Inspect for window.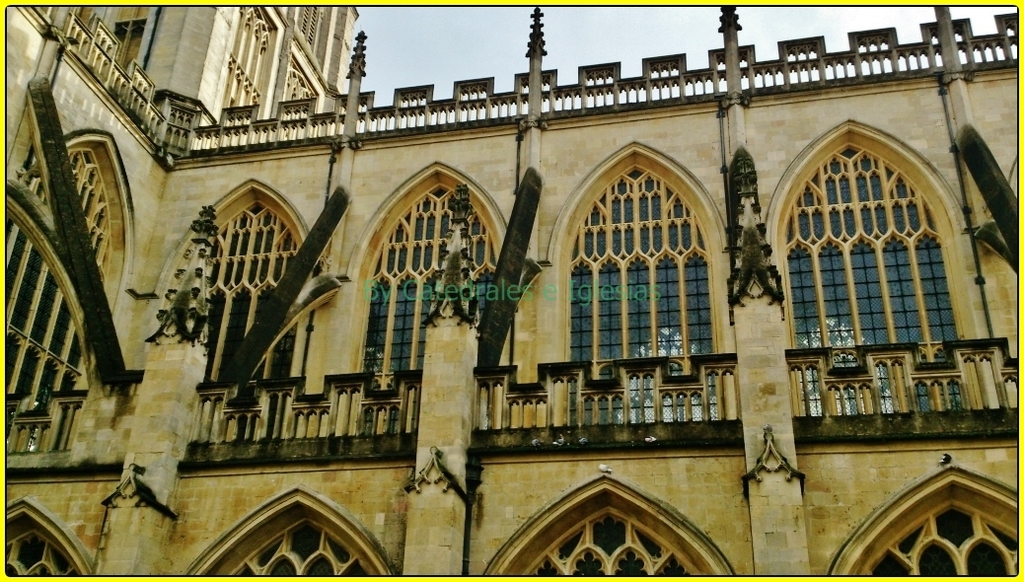
Inspection: l=217, t=522, r=391, b=581.
